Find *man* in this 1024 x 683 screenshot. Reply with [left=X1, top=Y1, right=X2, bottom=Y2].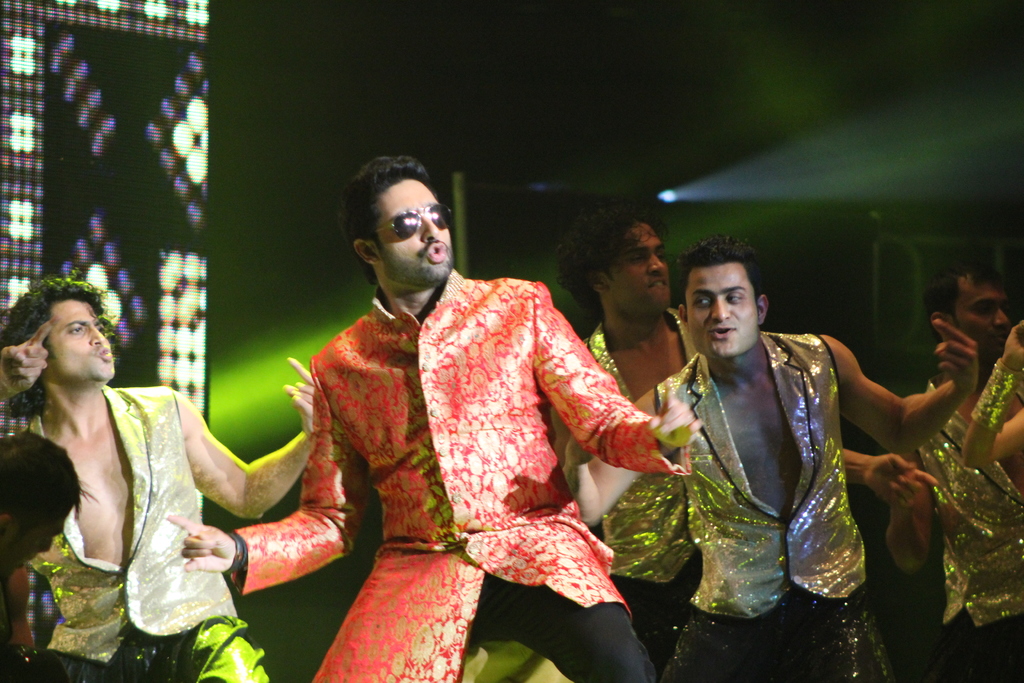
[left=553, top=238, right=979, bottom=682].
